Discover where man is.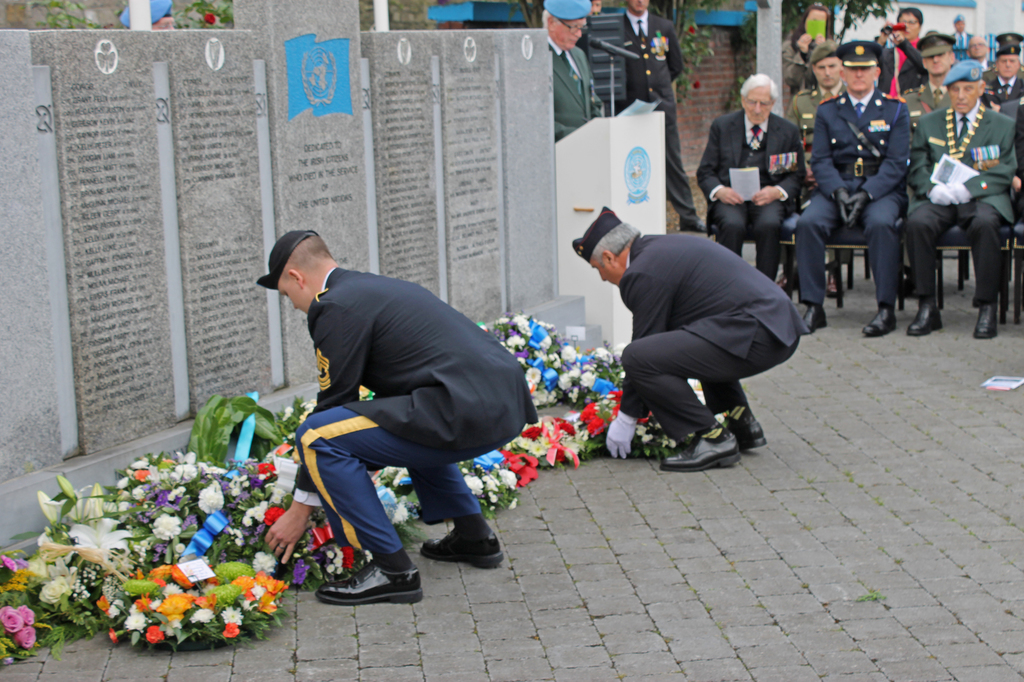
Discovered at {"x1": 981, "y1": 44, "x2": 1023, "y2": 99}.
